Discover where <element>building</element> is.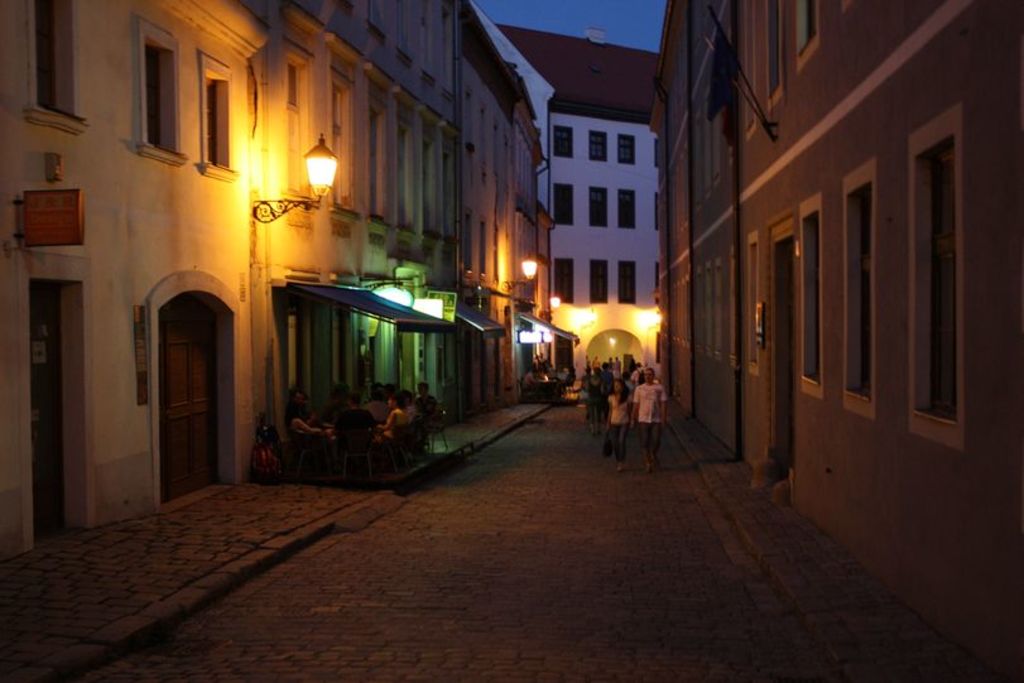
Discovered at BBox(0, 0, 1023, 682).
